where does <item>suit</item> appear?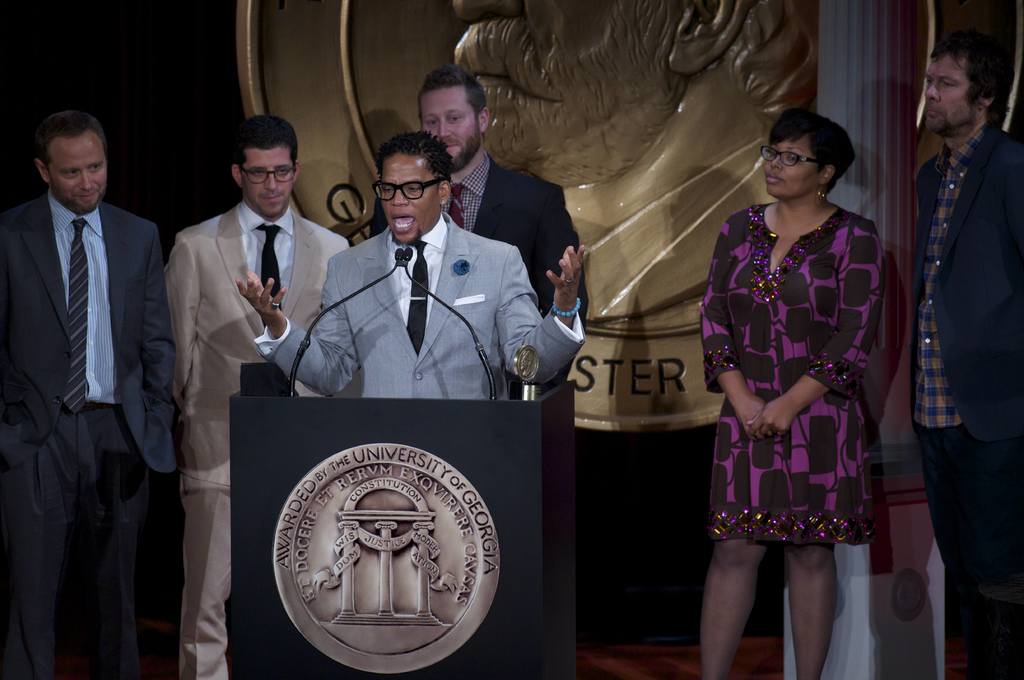
Appears at pyautogui.locateOnScreen(370, 157, 581, 320).
